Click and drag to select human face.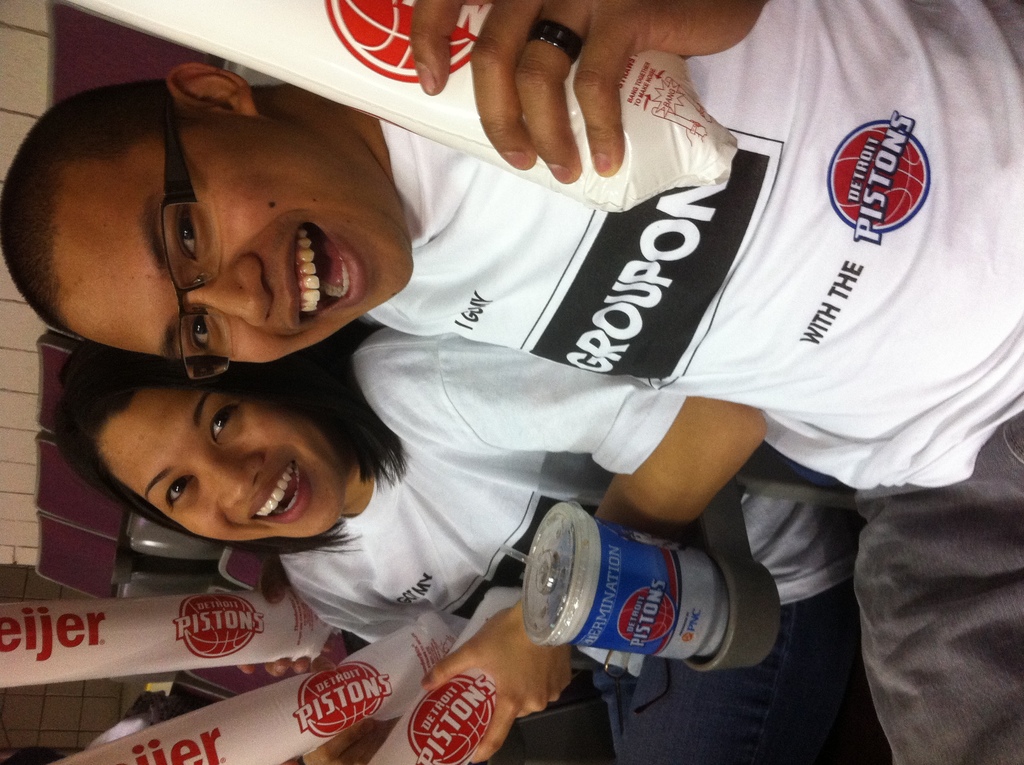
Selection: bbox(60, 111, 411, 362).
